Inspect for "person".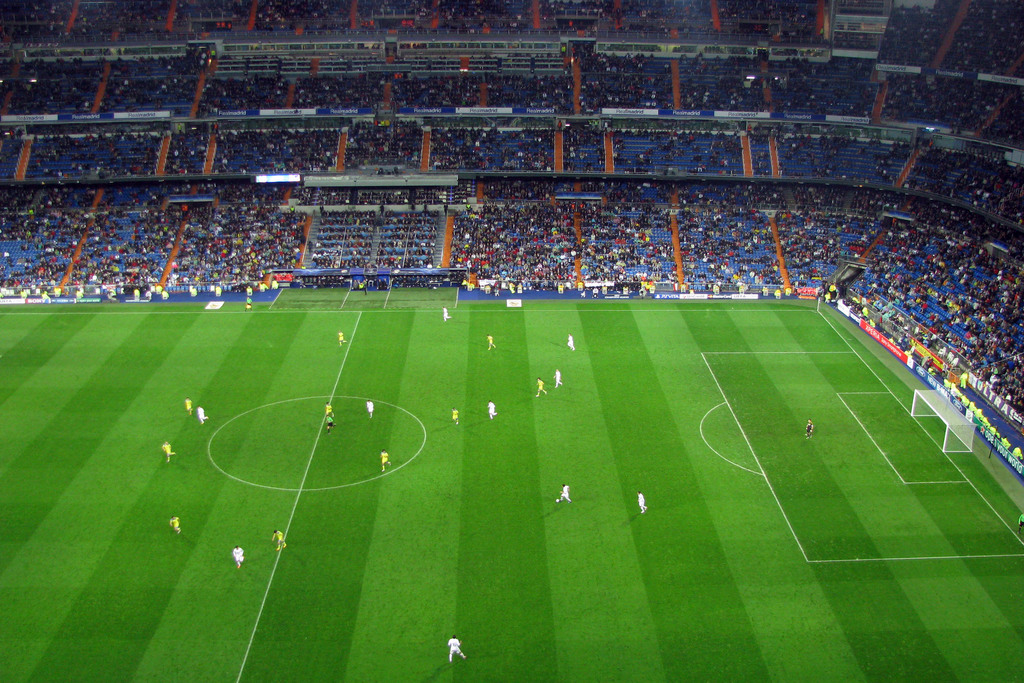
Inspection: crop(381, 449, 391, 472).
